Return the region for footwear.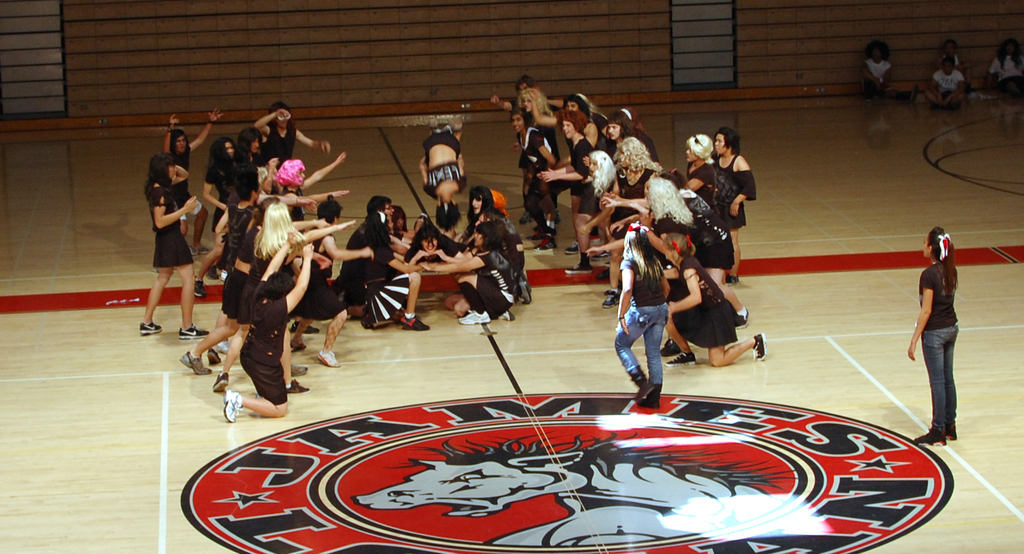
region(500, 313, 518, 320).
